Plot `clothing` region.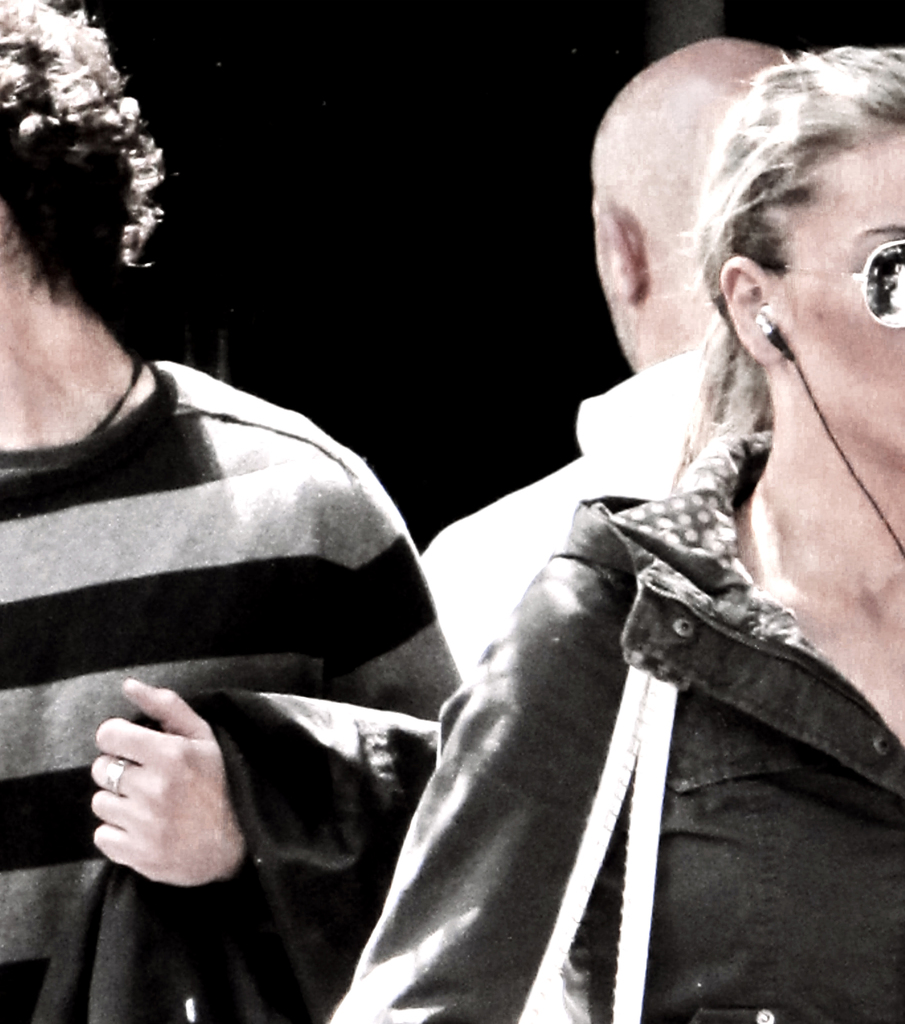
Plotted at x1=394, y1=273, x2=895, y2=1020.
